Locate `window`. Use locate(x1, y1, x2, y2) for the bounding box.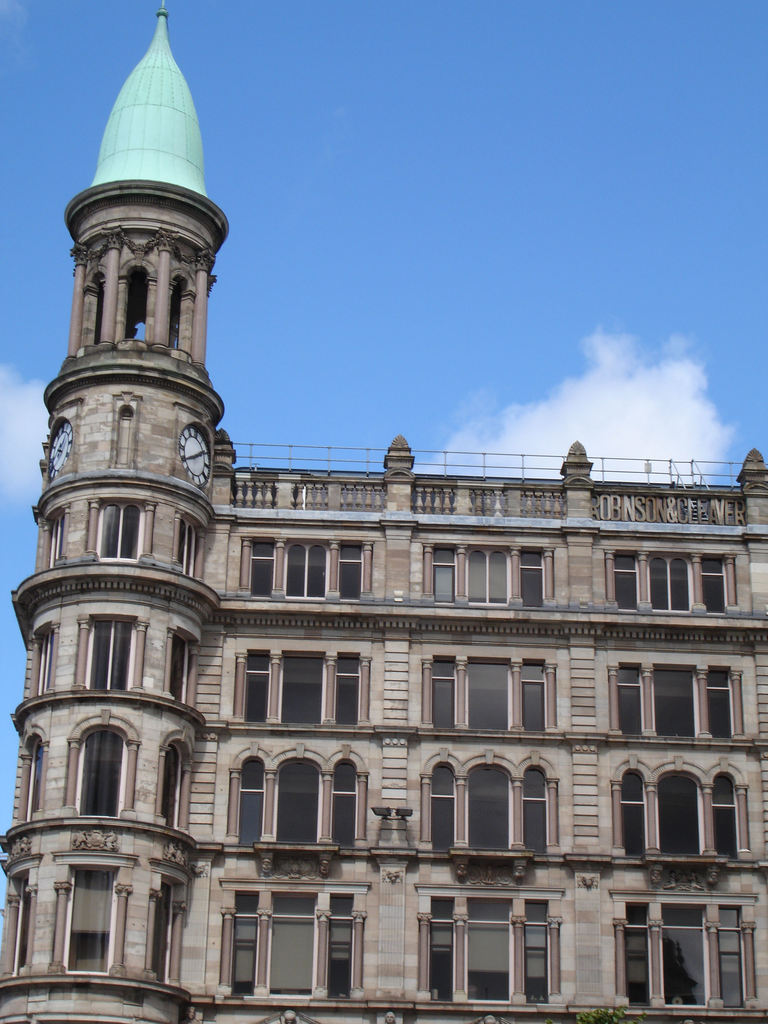
locate(243, 645, 267, 722).
